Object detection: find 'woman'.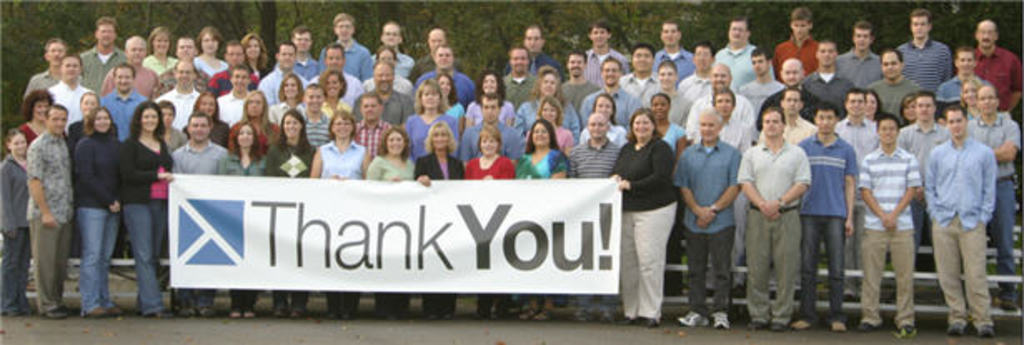
[523,123,571,327].
